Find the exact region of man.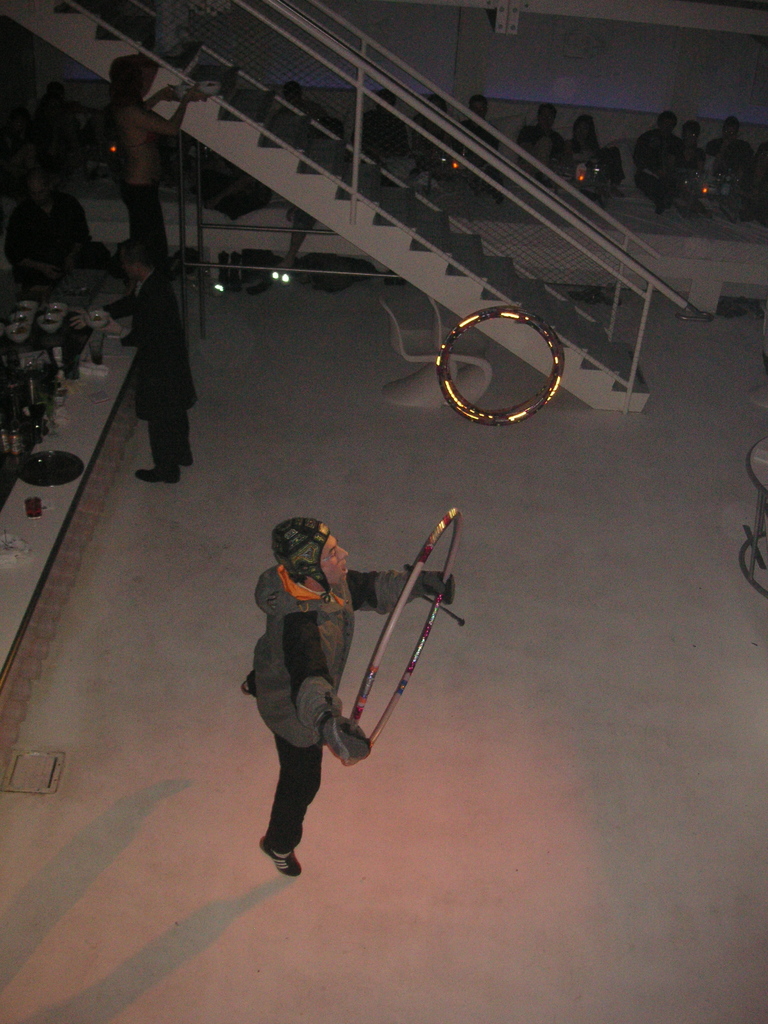
Exact region: {"x1": 242, "y1": 506, "x2": 451, "y2": 881}.
